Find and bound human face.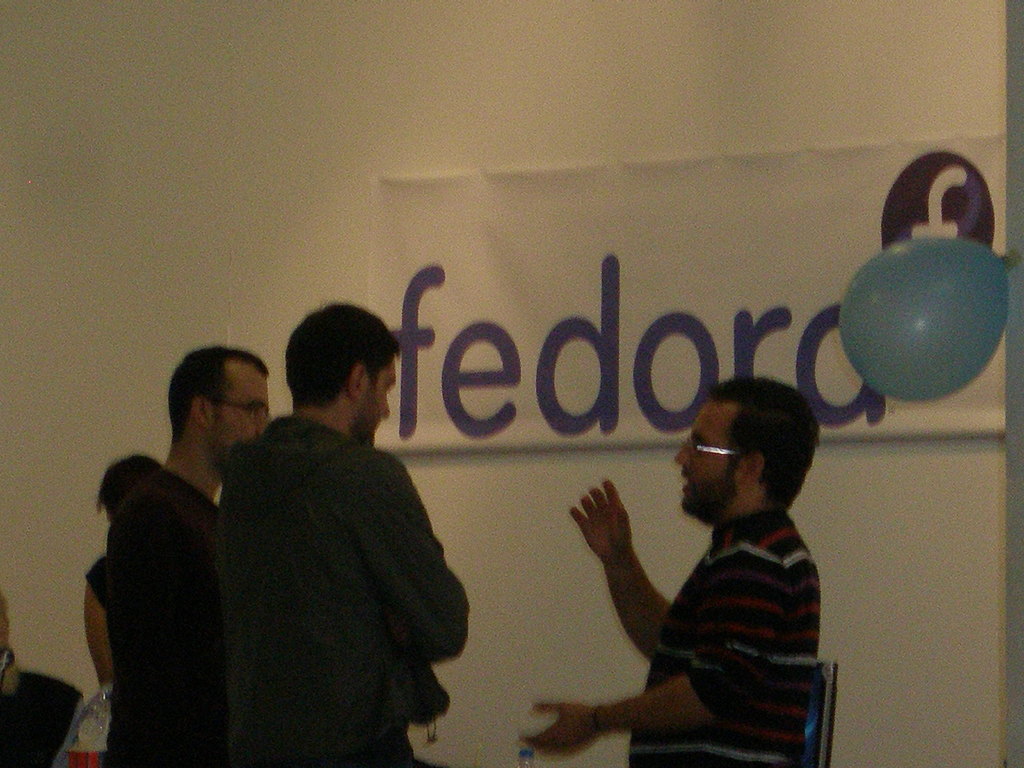
Bound: detection(671, 390, 734, 529).
